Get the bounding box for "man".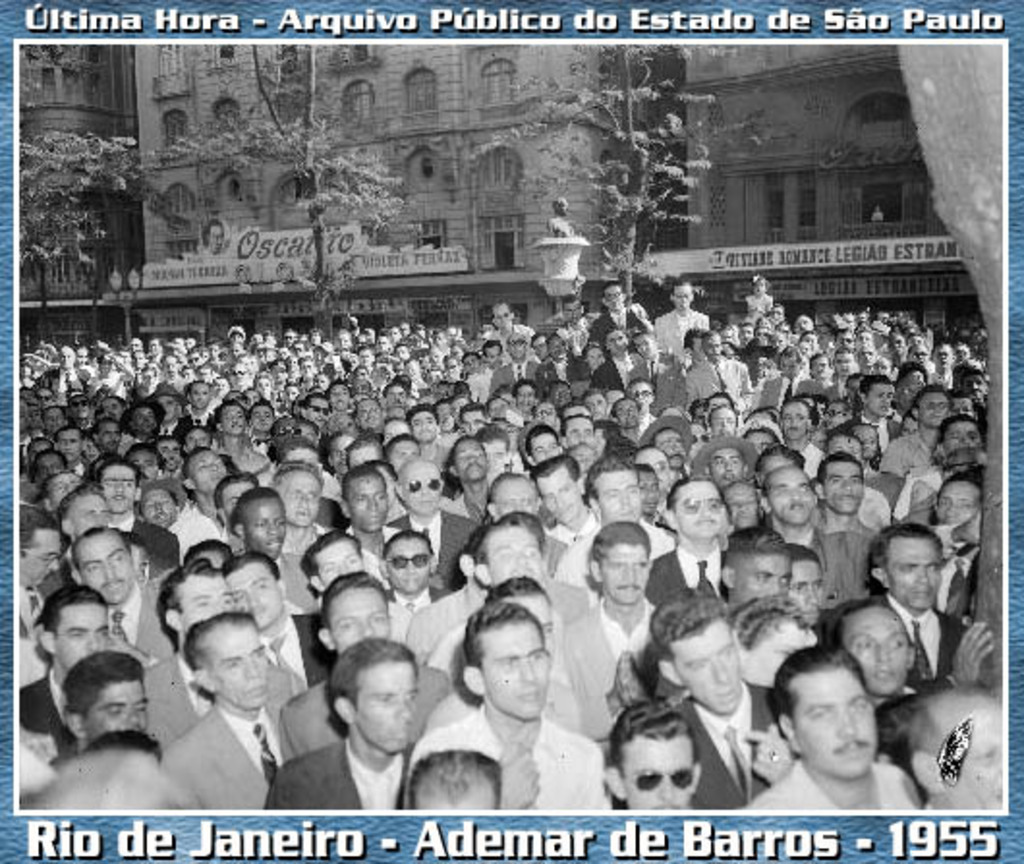
region(410, 597, 616, 806).
